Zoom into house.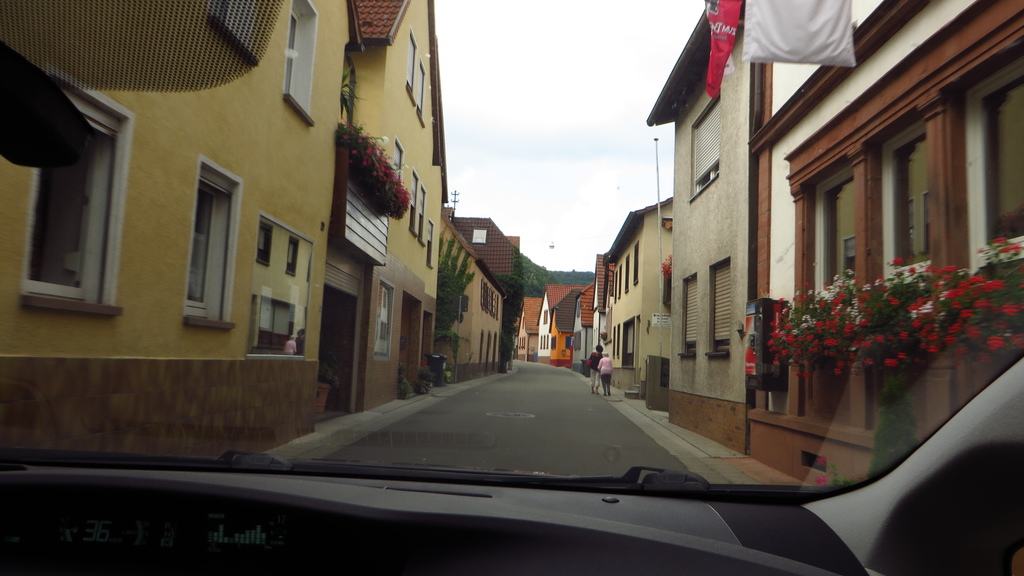
Zoom target: region(0, 0, 526, 464).
